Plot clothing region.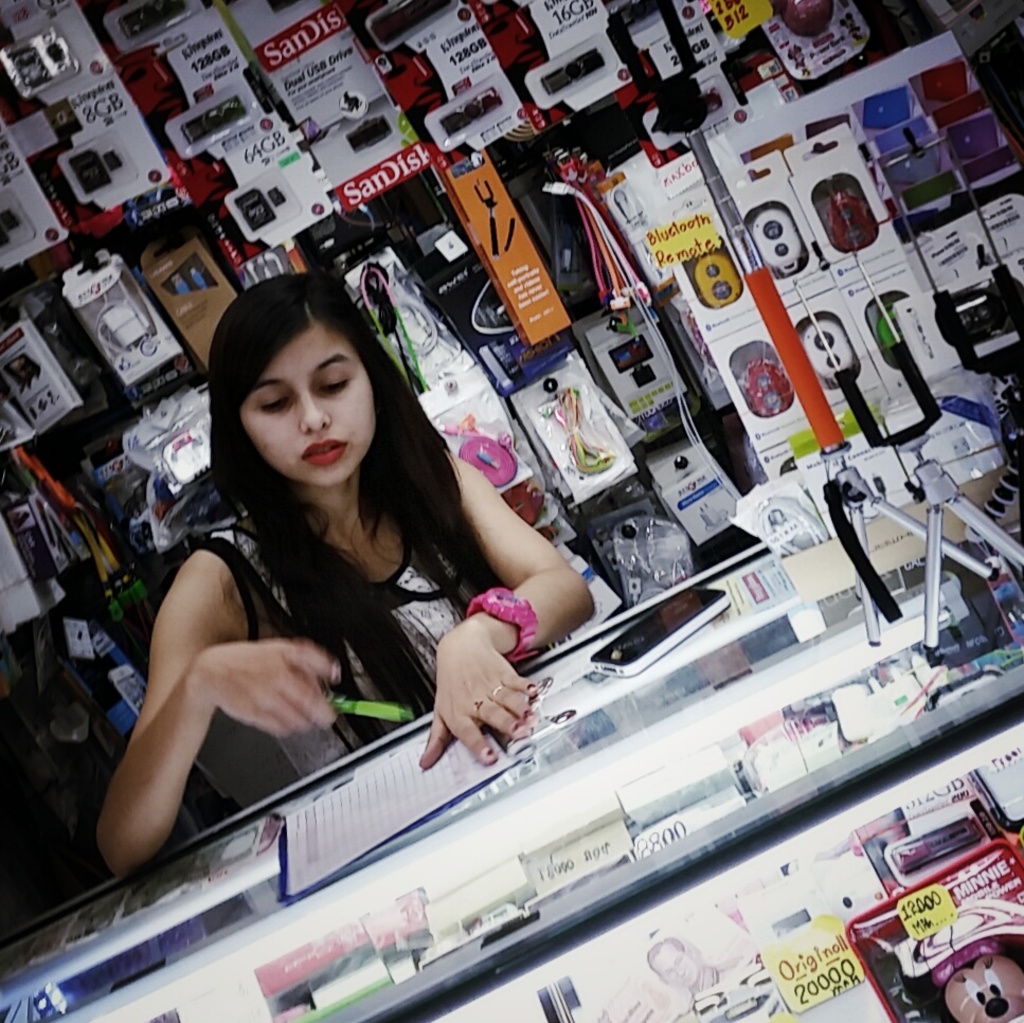
Plotted at bbox(188, 507, 528, 783).
